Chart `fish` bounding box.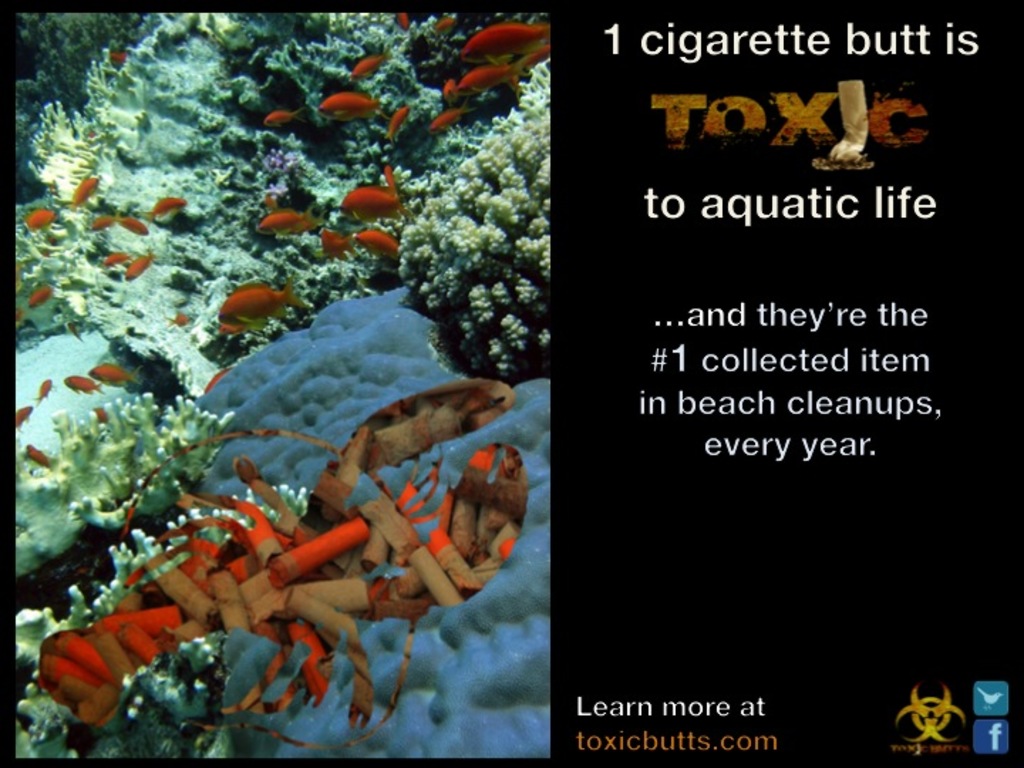
Charted: 24 441 53 469.
